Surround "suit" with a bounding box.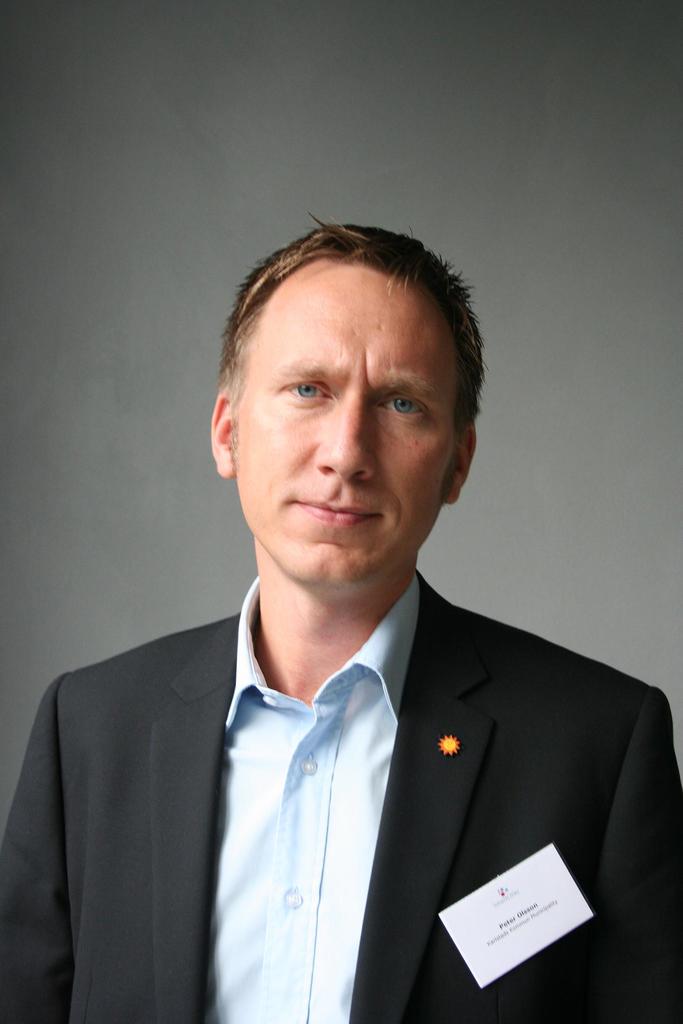
13 577 630 1000.
